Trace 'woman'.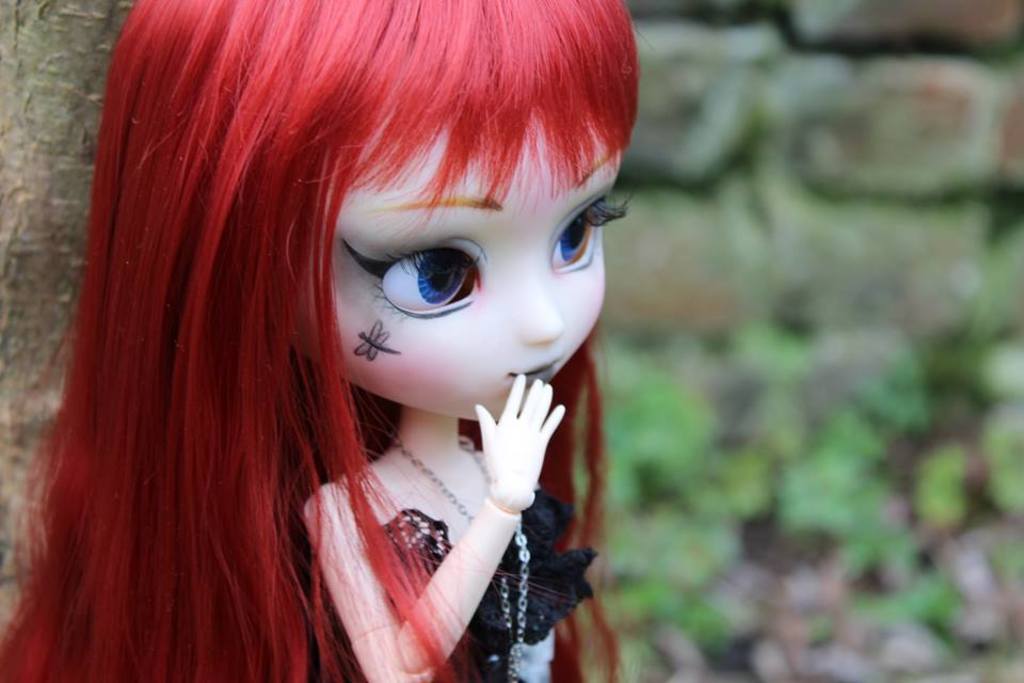
Traced to detection(0, 11, 734, 682).
